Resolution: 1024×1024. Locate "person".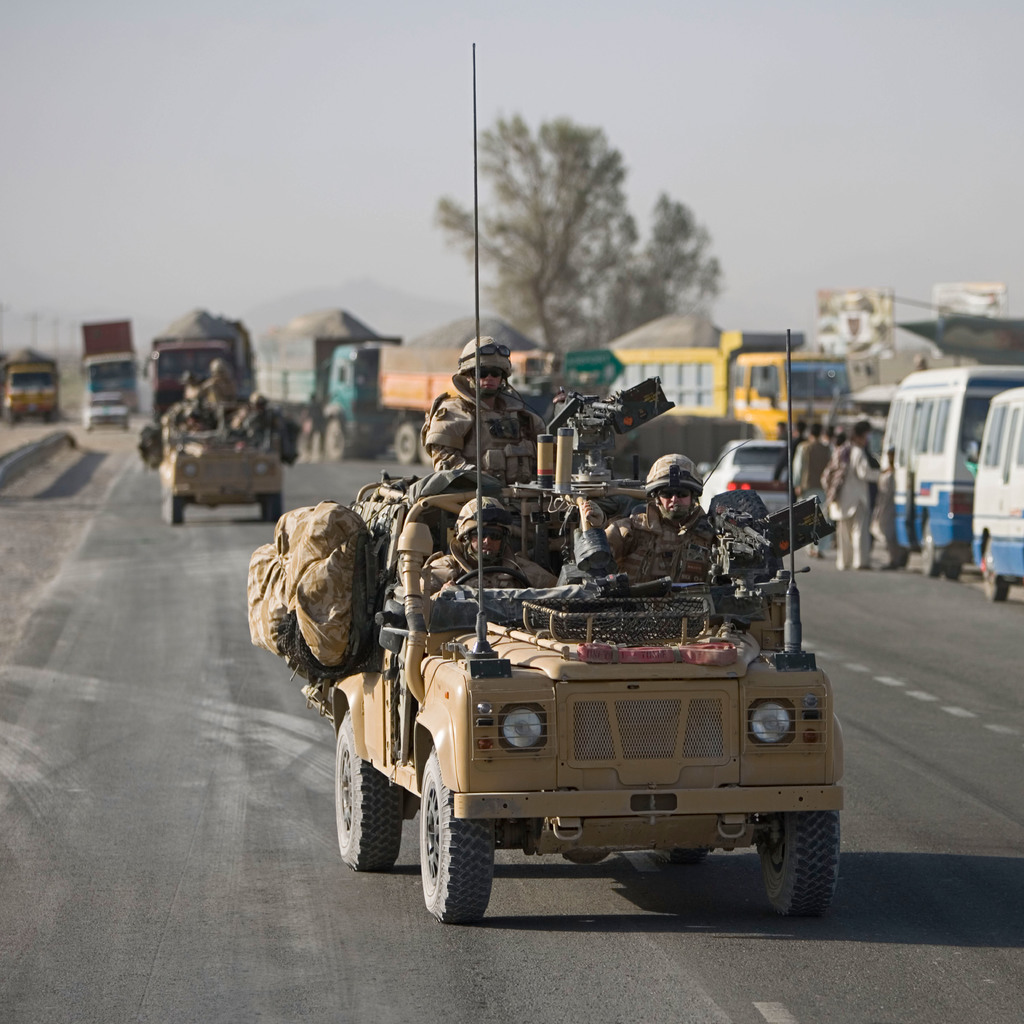
box(831, 430, 886, 568).
